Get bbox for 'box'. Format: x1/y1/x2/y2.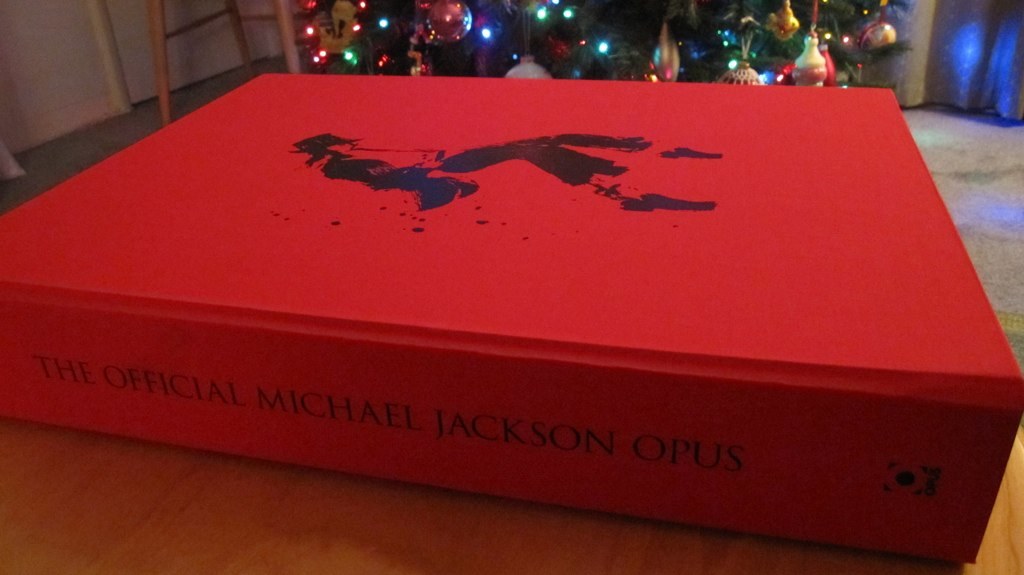
0/74/1023/568.
